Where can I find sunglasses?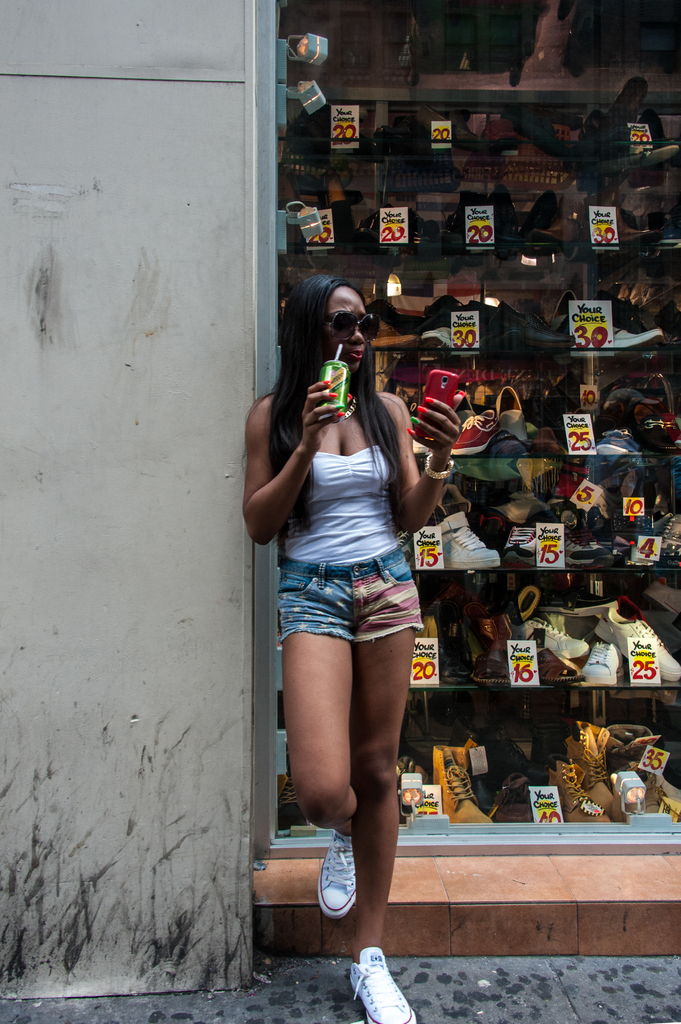
You can find it at 330, 308, 382, 342.
